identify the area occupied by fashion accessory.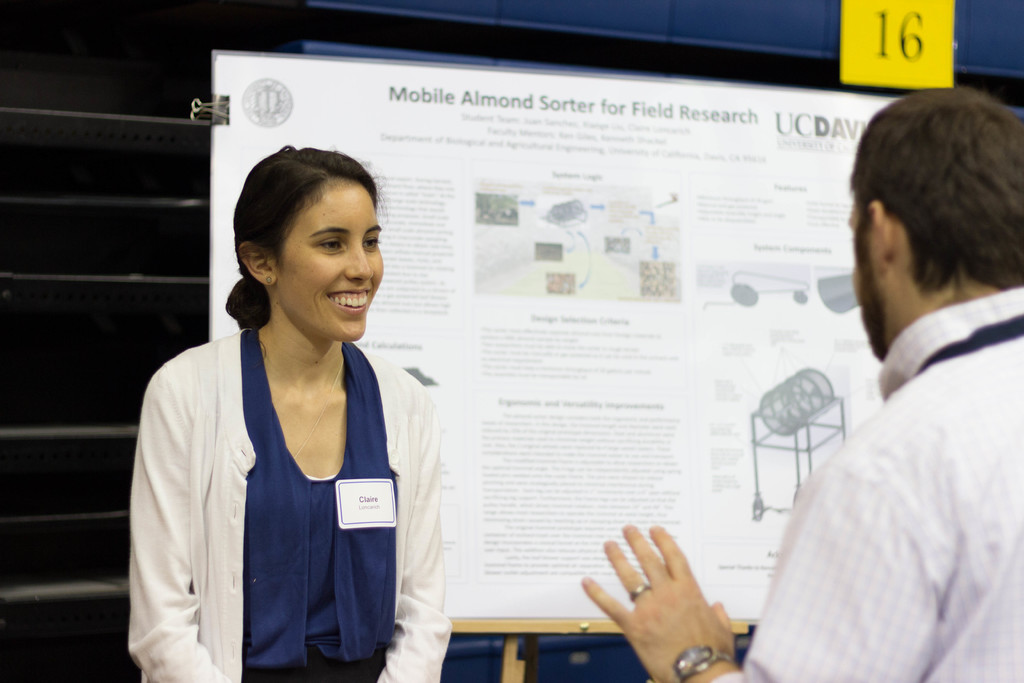
Area: {"x1": 673, "y1": 646, "x2": 736, "y2": 682}.
